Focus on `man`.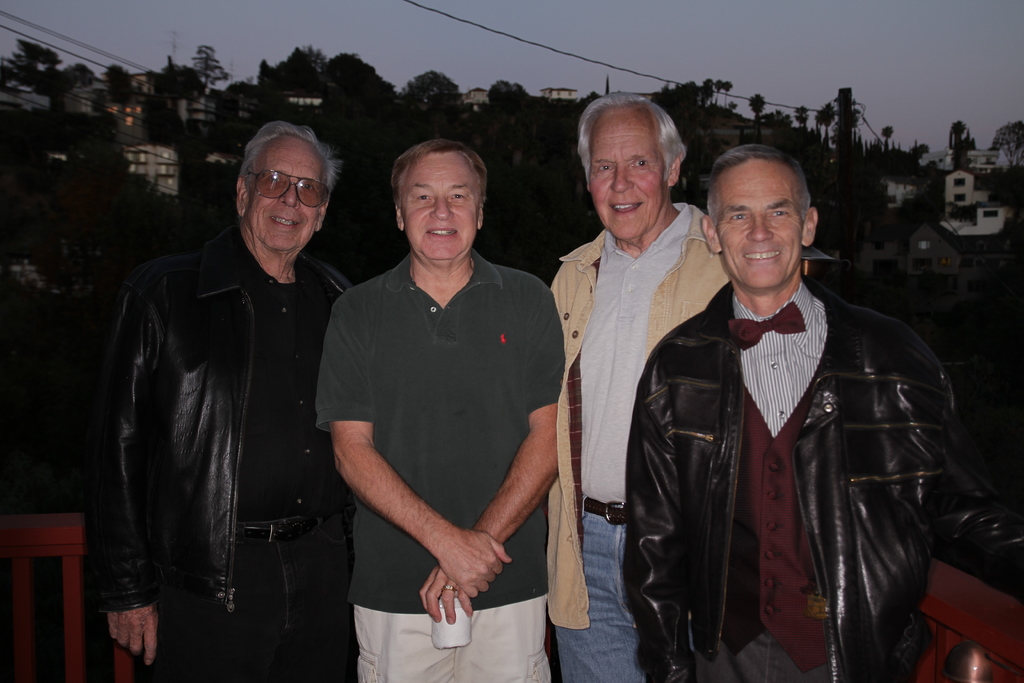
Focused at [left=547, top=91, right=732, bottom=682].
